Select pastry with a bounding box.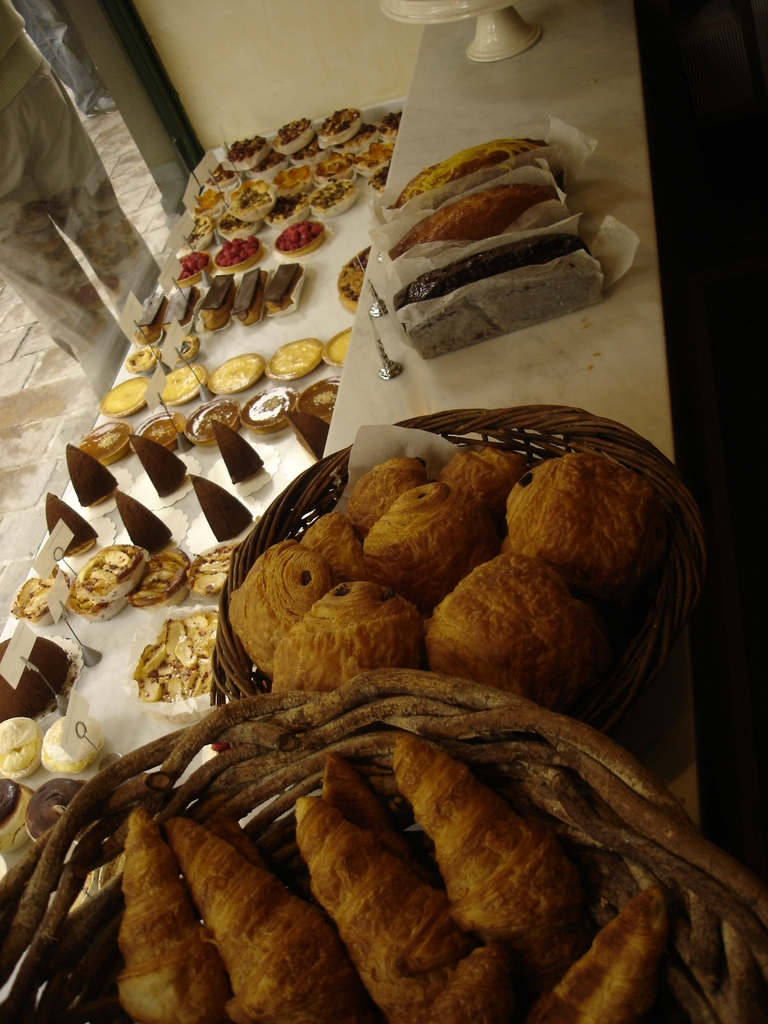
left=232, top=268, right=267, bottom=319.
